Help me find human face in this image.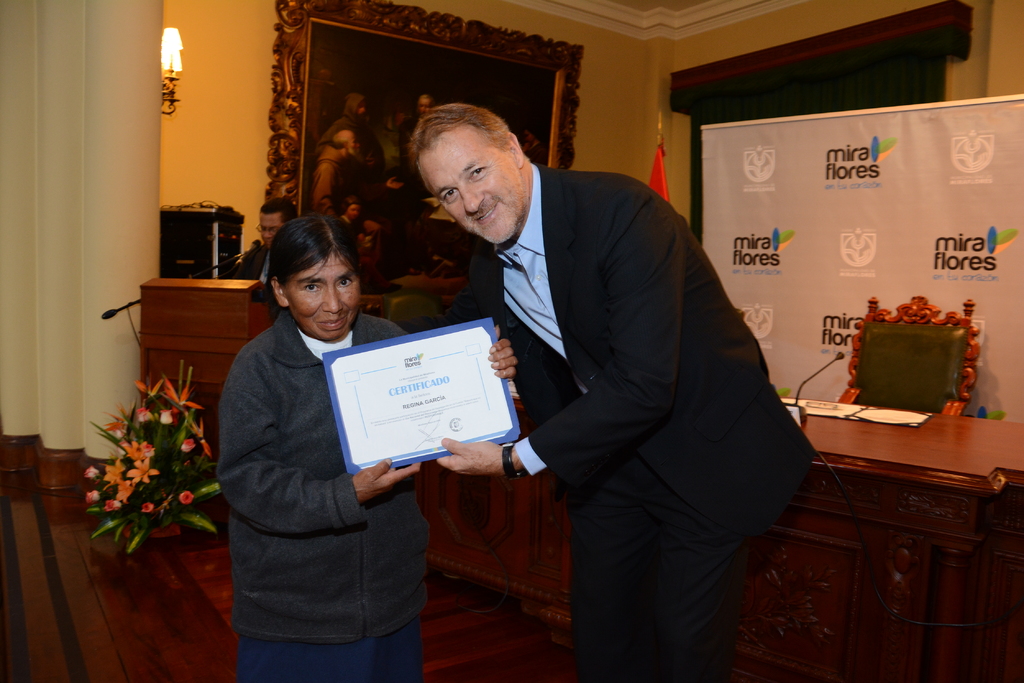
Found it: select_region(417, 97, 430, 115).
